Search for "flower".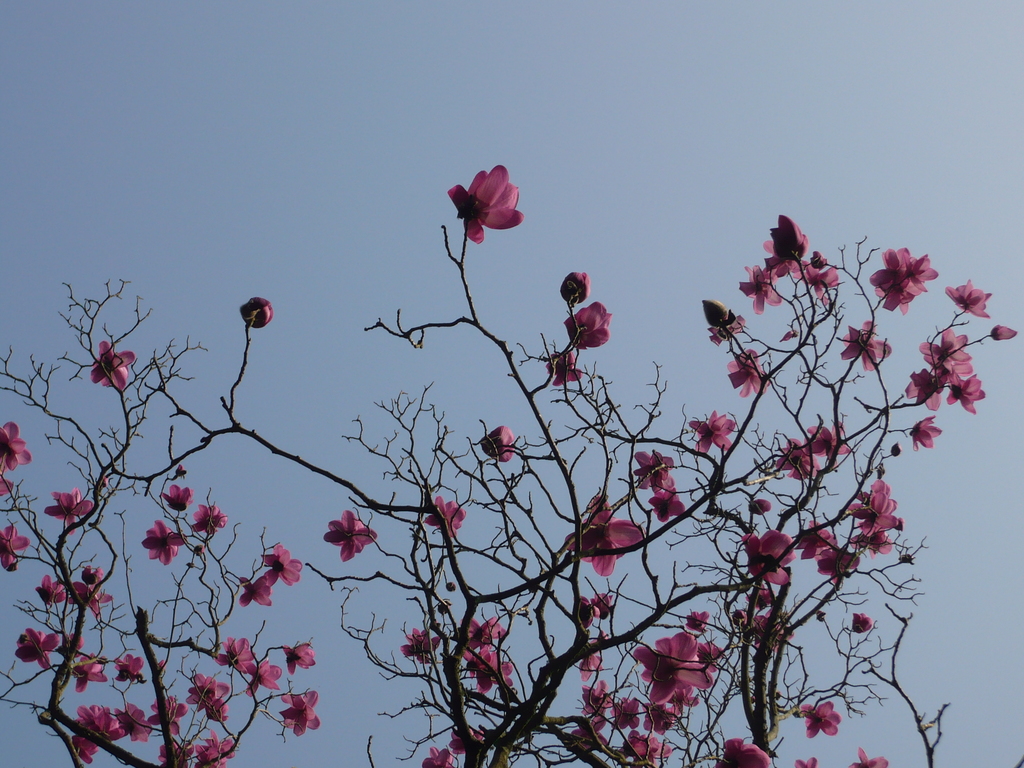
Found at [left=463, top=617, right=500, bottom=654].
